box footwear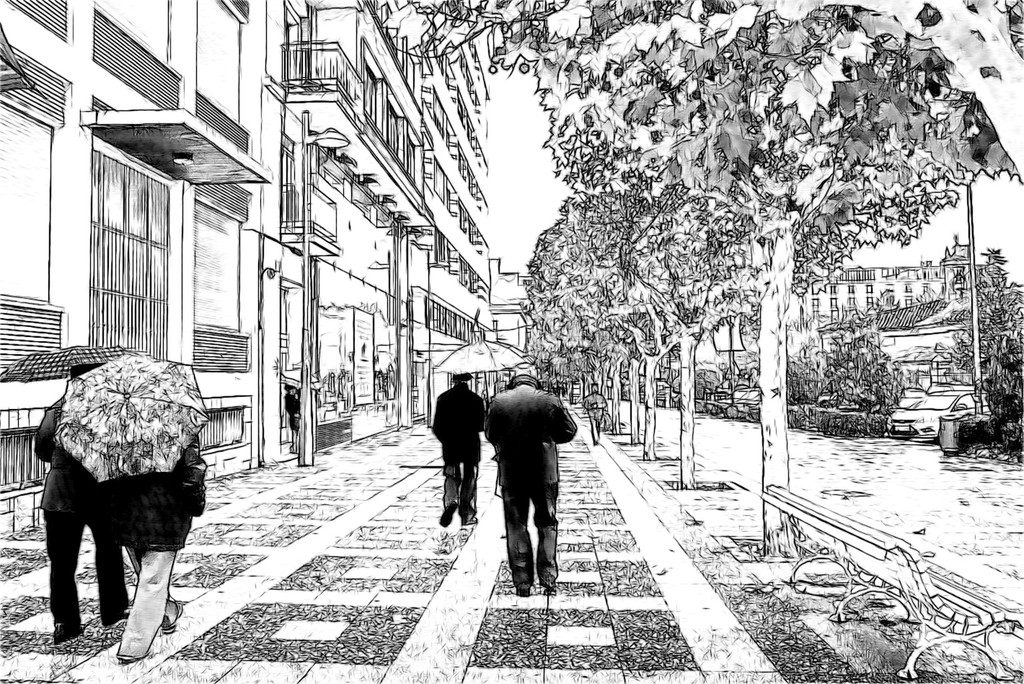
locate(464, 517, 478, 525)
